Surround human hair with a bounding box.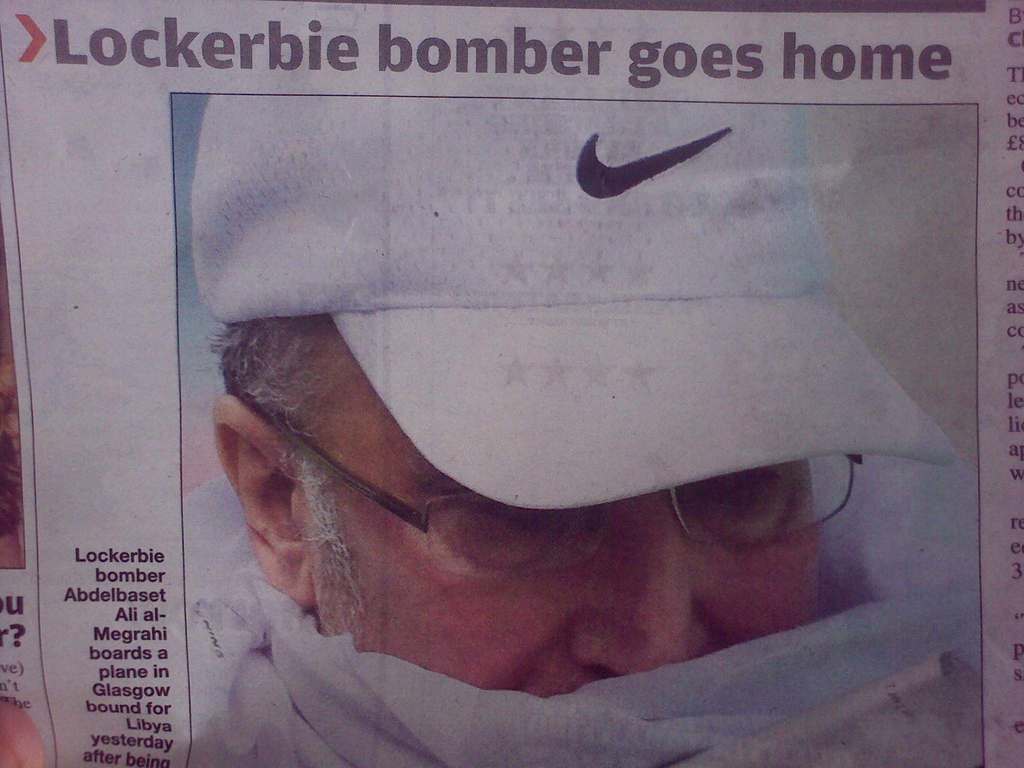
(204, 313, 330, 430).
